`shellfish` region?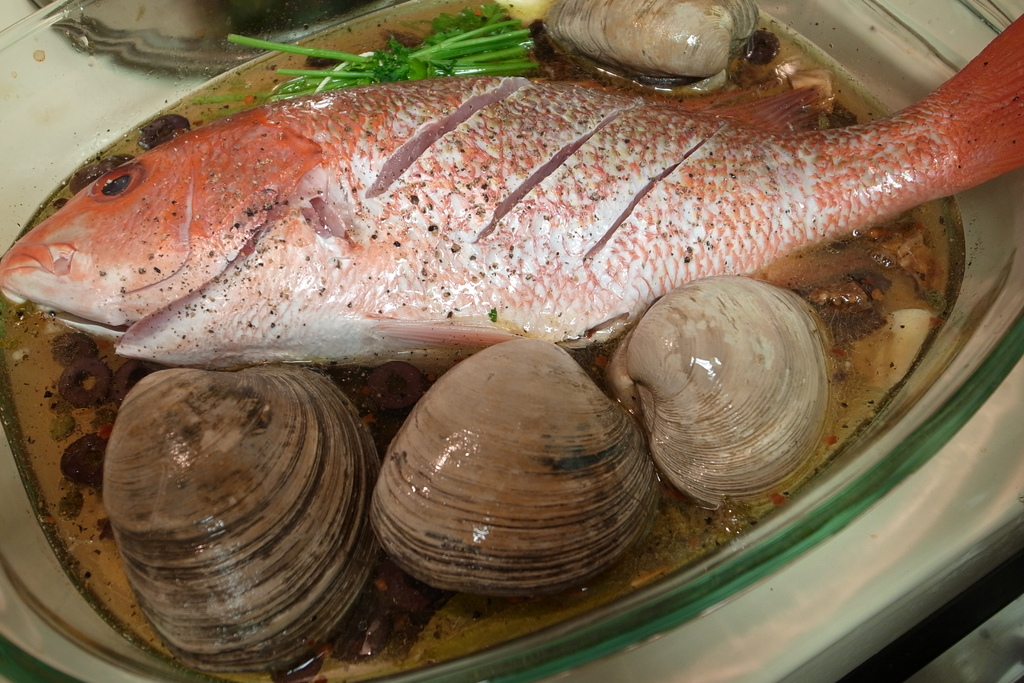
87,356,389,663
